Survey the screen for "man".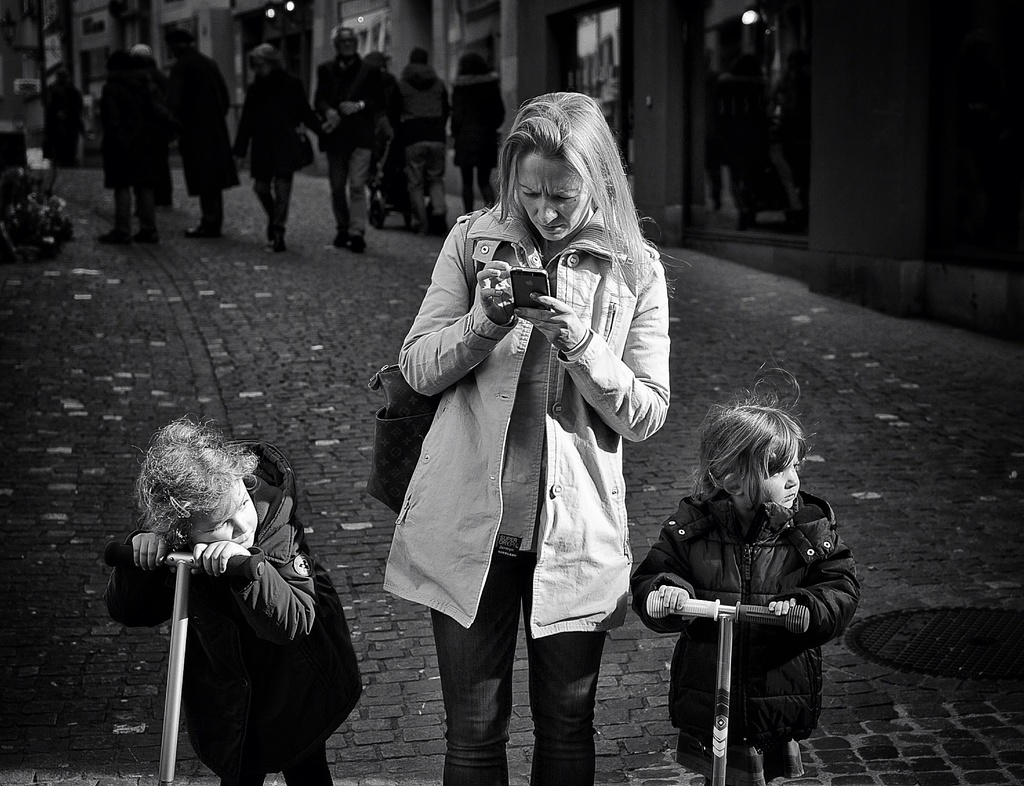
Survey found: [x1=314, y1=24, x2=386, y2=244].
